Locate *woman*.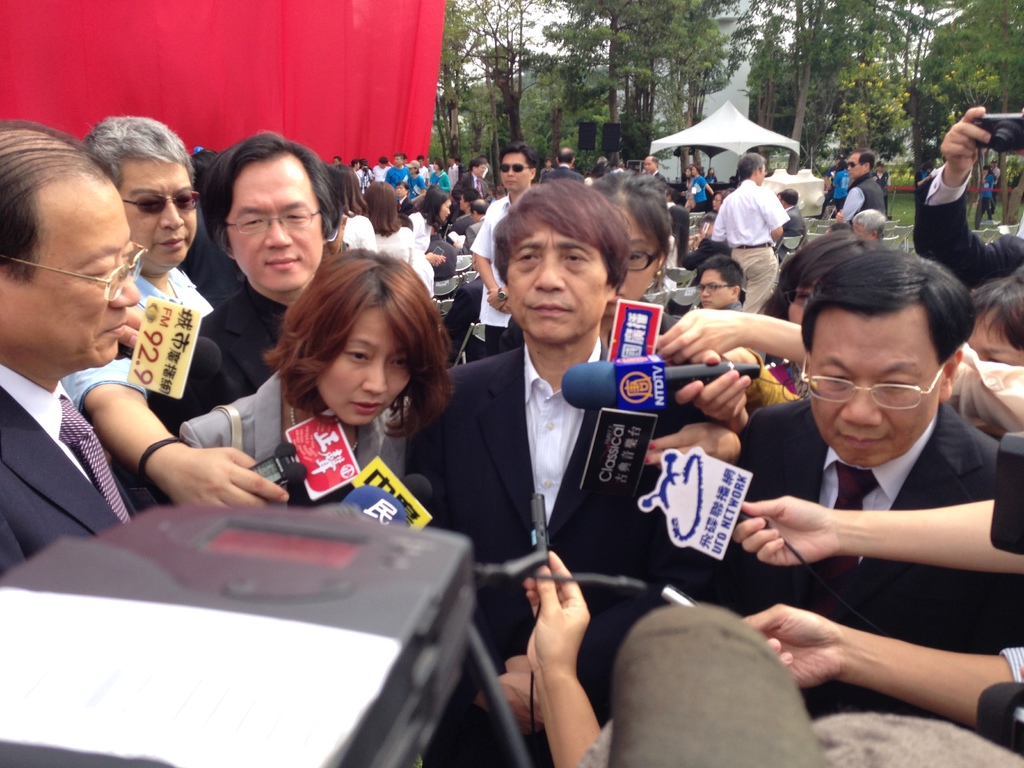
Bounding box: [913, 162, 933, 187].
